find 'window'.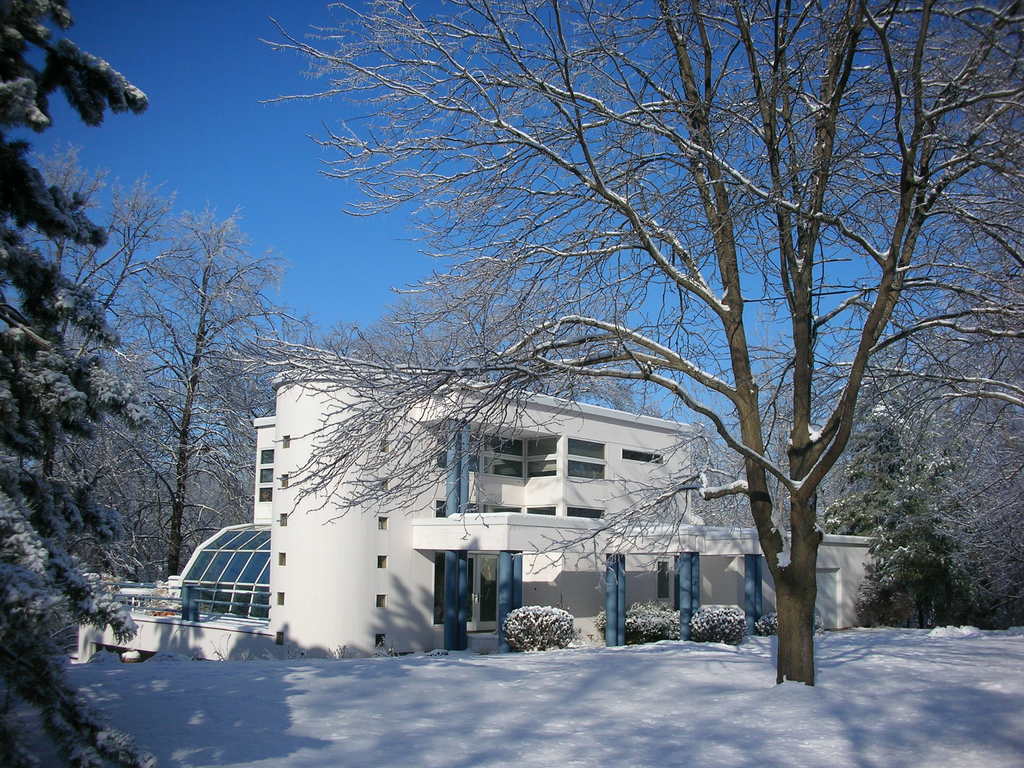
pyautogui.locateOnScreen(260, 446, 275, 460).
